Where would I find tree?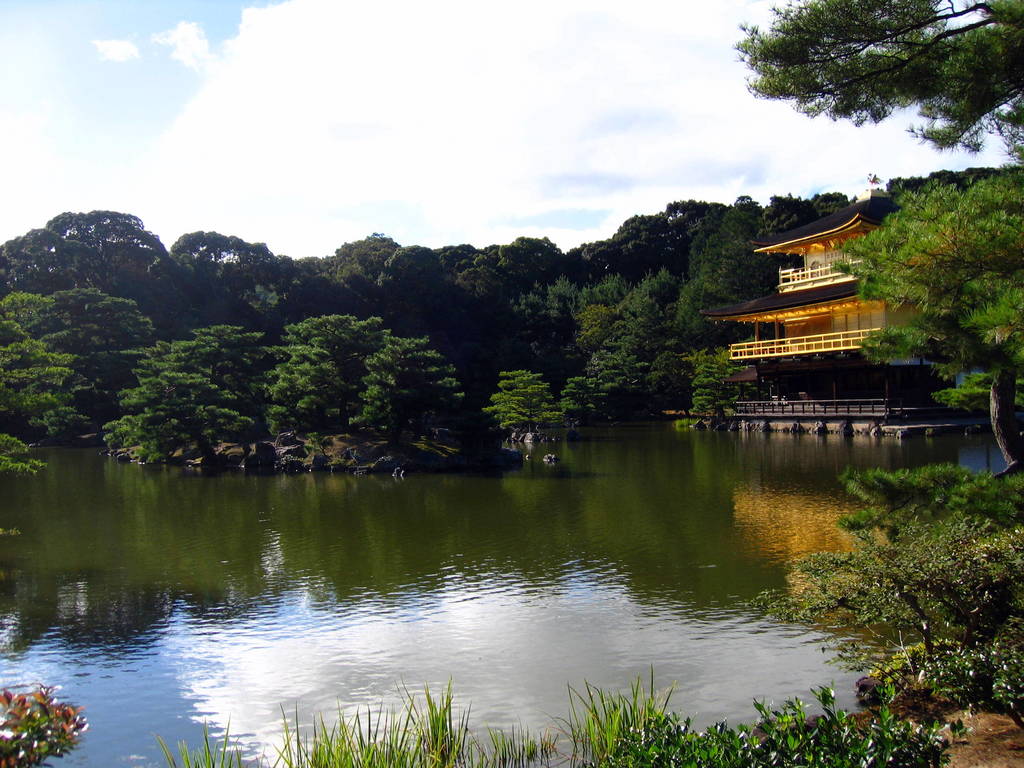
At detection(694, 193, 773, 308).
